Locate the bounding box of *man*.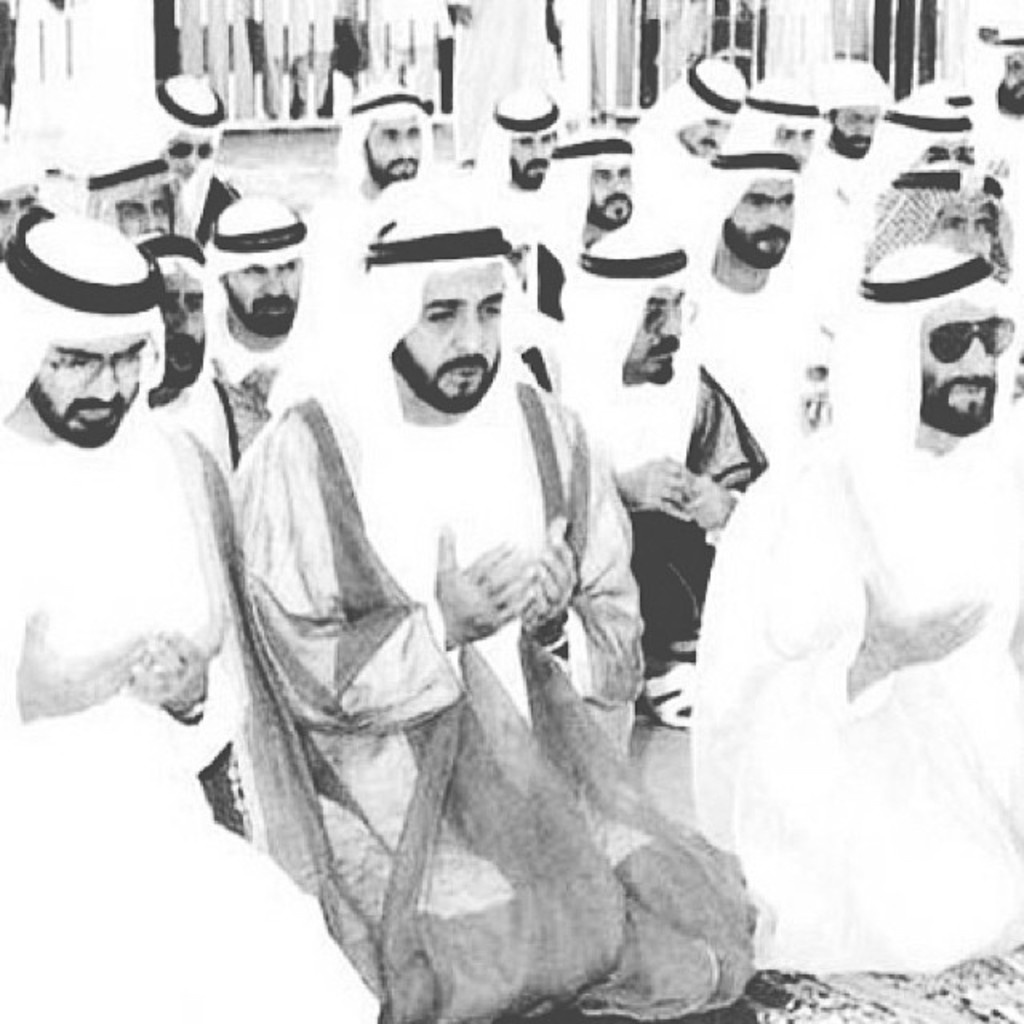
Bounding box: bbox(950, 13, 1022, 144).
